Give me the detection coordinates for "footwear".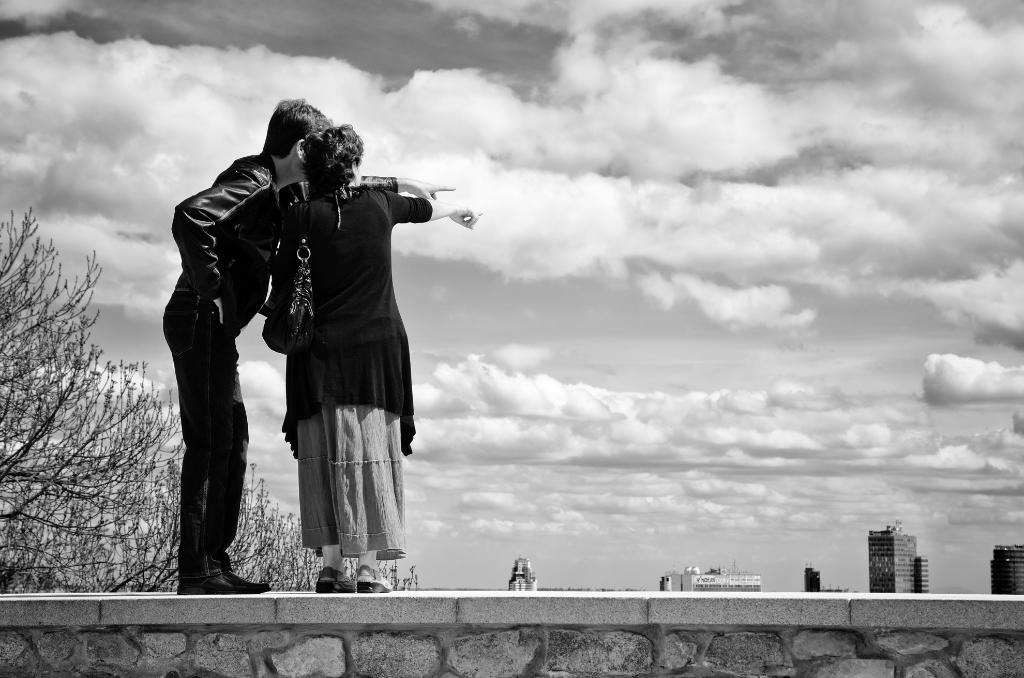
[207,549,271,599].
